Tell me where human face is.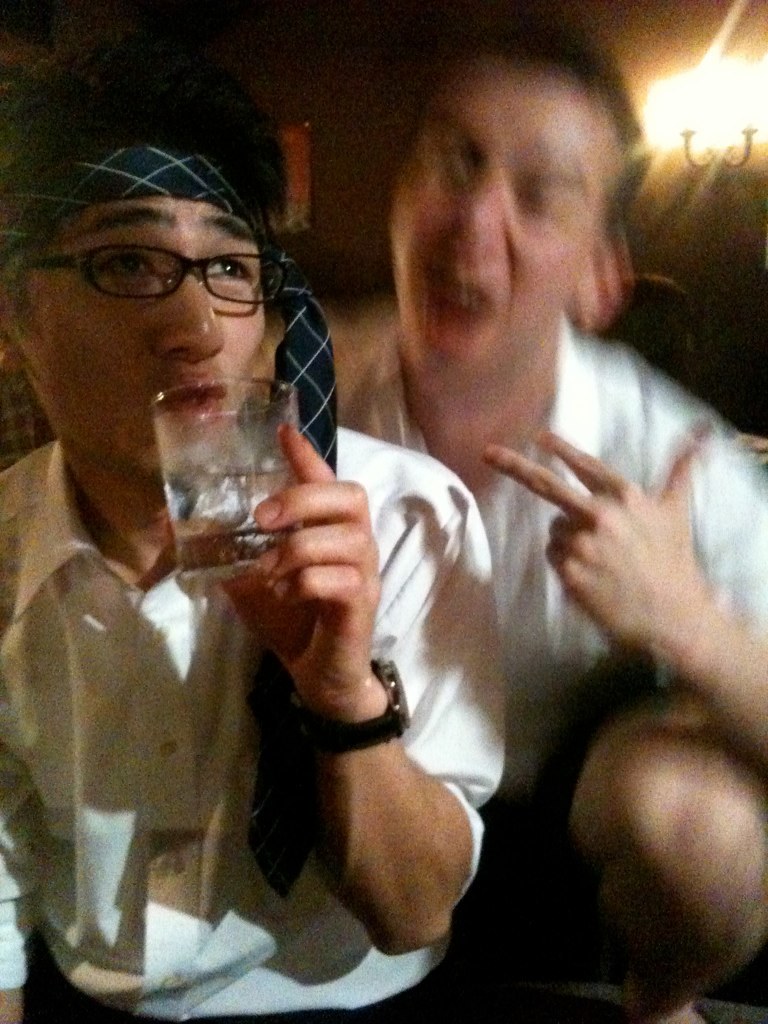
human face is at [left=23, top=199, right=266, bottom=481].
